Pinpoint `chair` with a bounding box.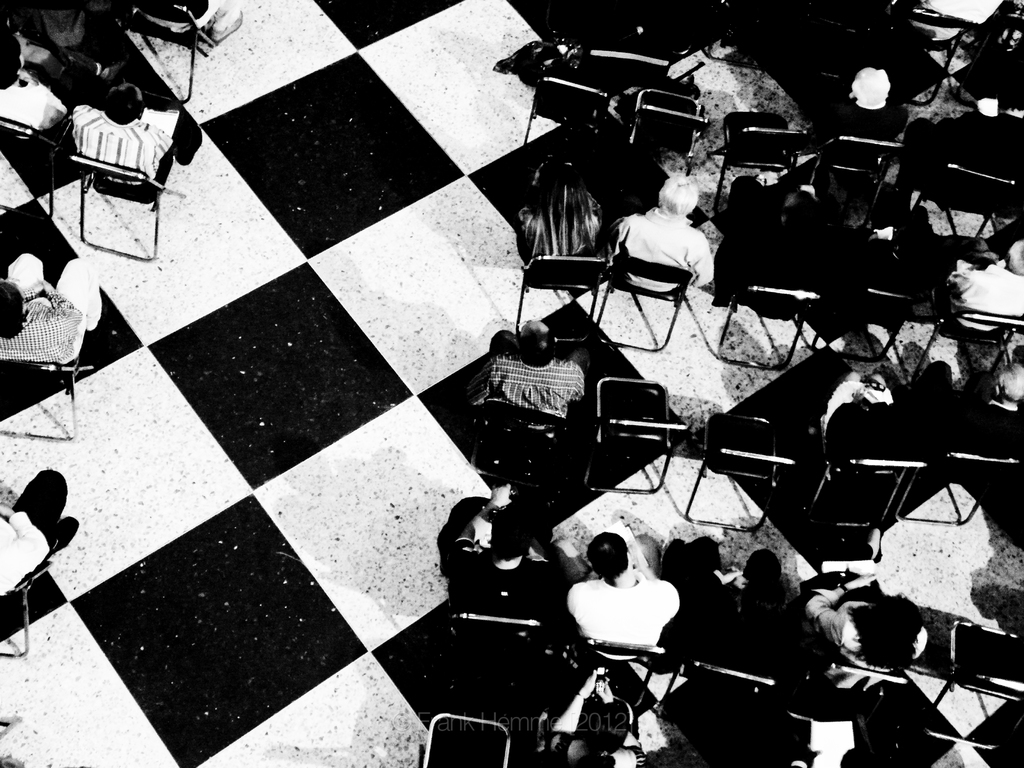
{"x1": 445, "y1": 605, "x2": 541, "y2": 721}.
